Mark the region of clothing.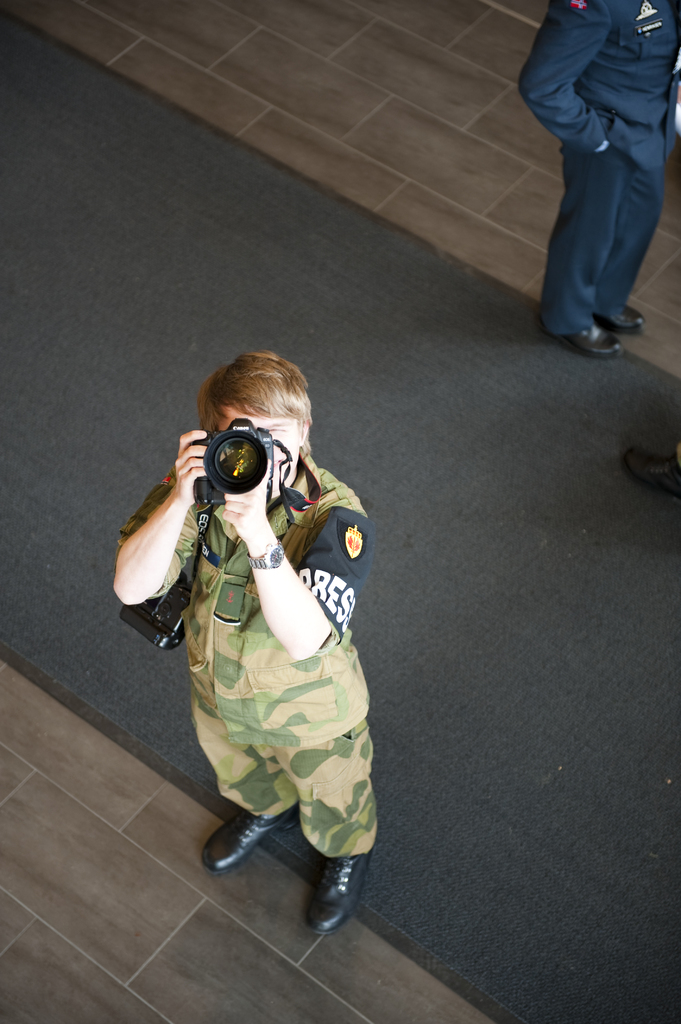
Region: <bbox>113, 452, 380, 858</bbox>.
